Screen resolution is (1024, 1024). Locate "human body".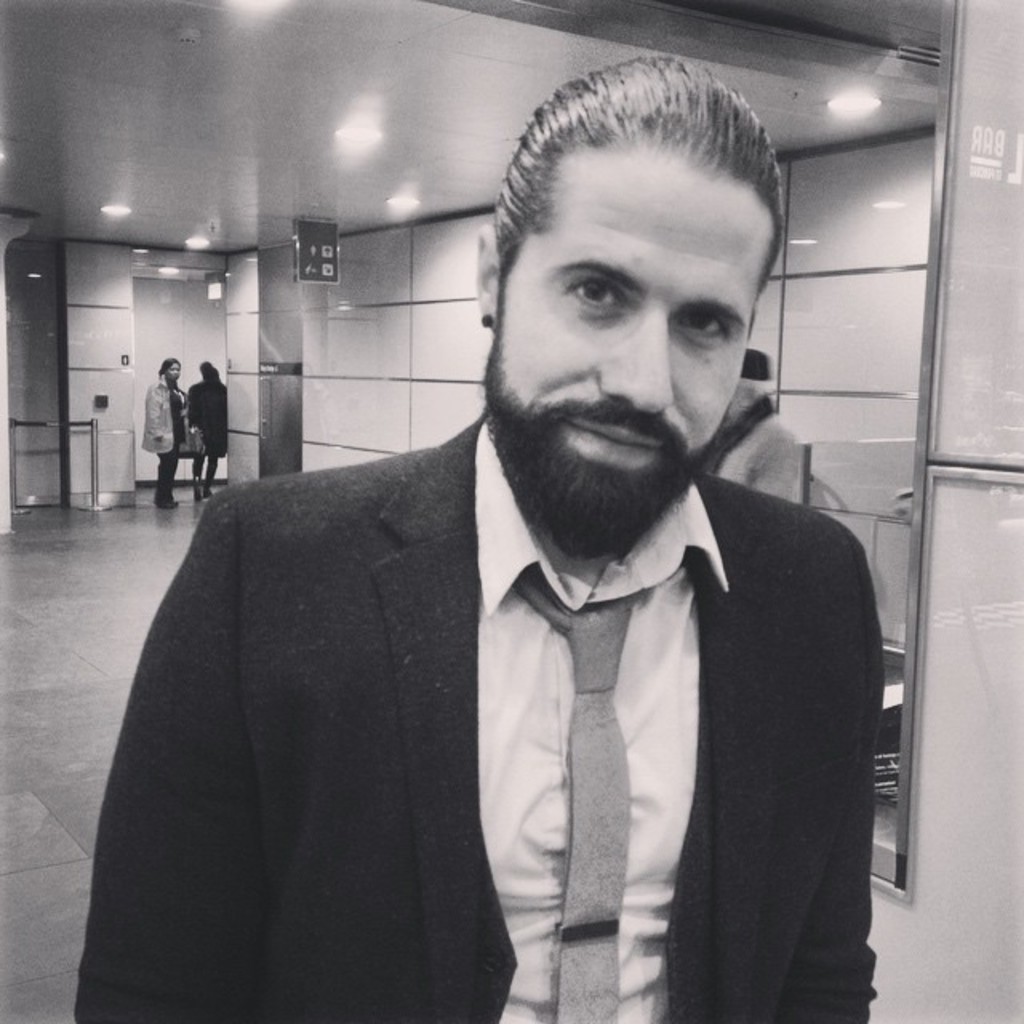
bbox=[142, 358, 186, 512].
